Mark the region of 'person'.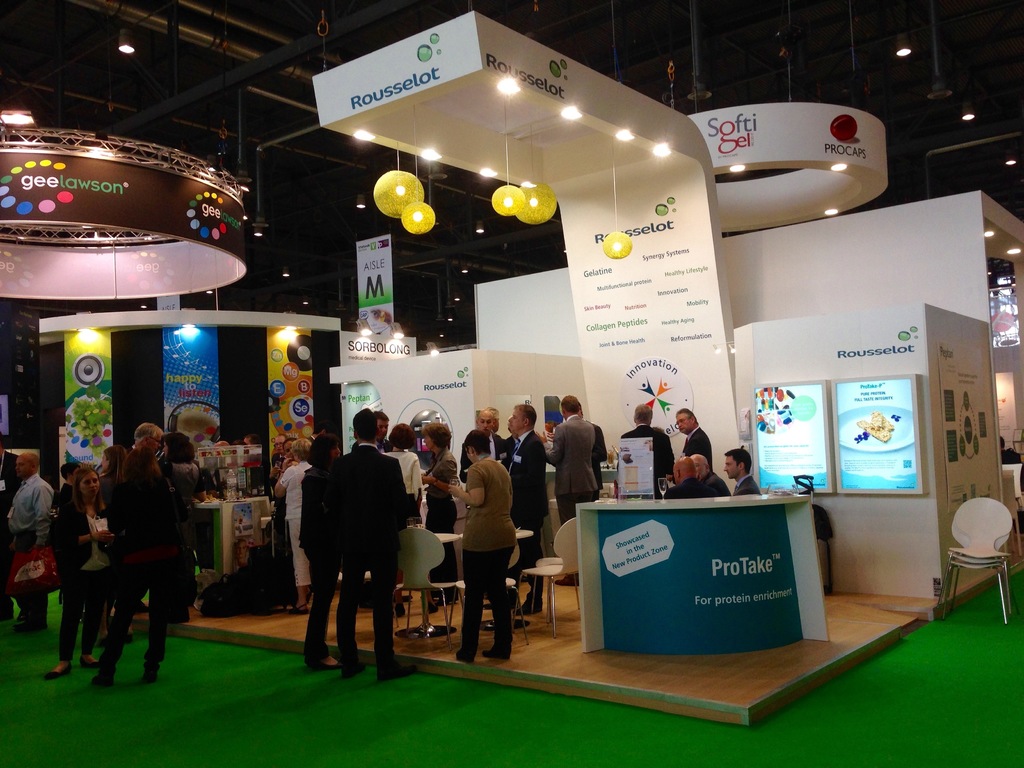
Region: [0,444,17,536].
